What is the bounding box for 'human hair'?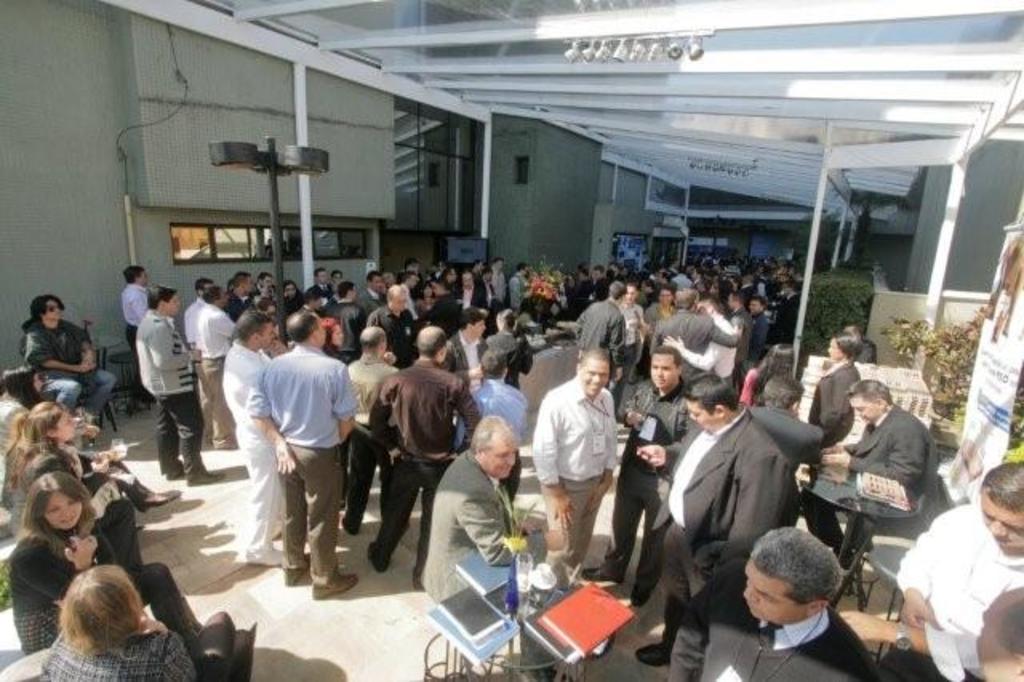
53:565:147:658.
